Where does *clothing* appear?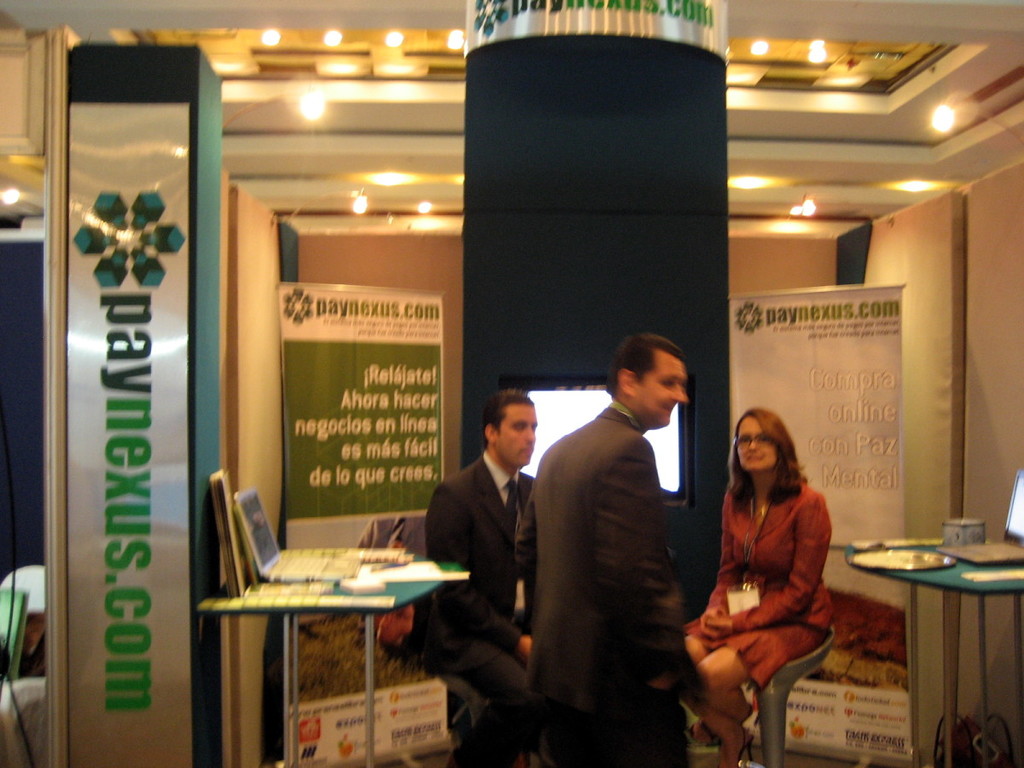
Appears at [354,517,423,556].
